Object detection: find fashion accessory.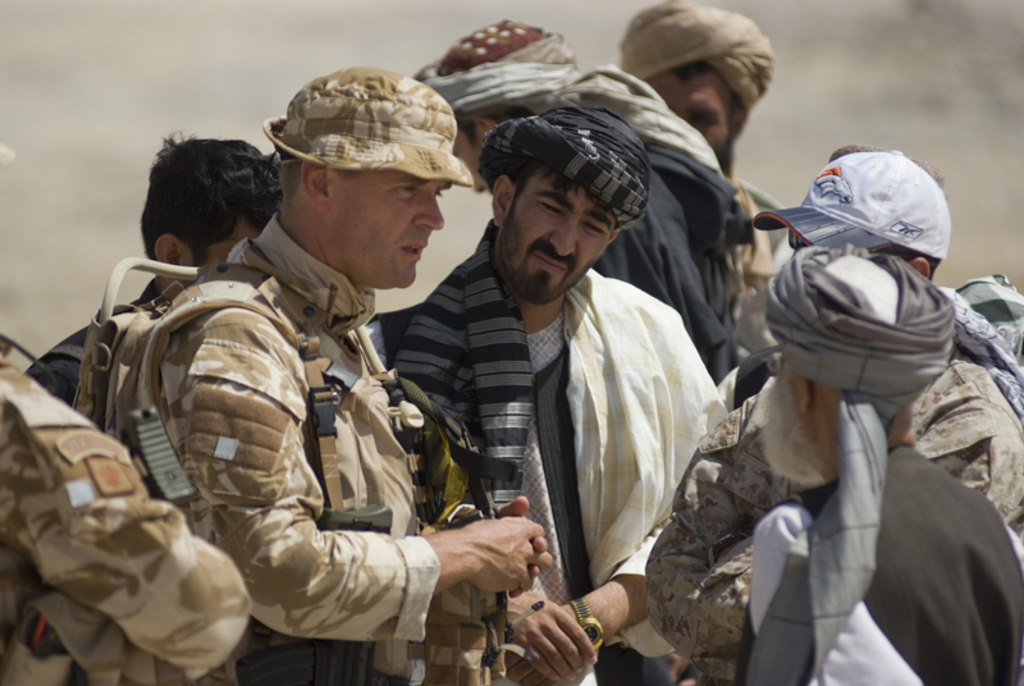
<box>736,237,955,685</box>.
